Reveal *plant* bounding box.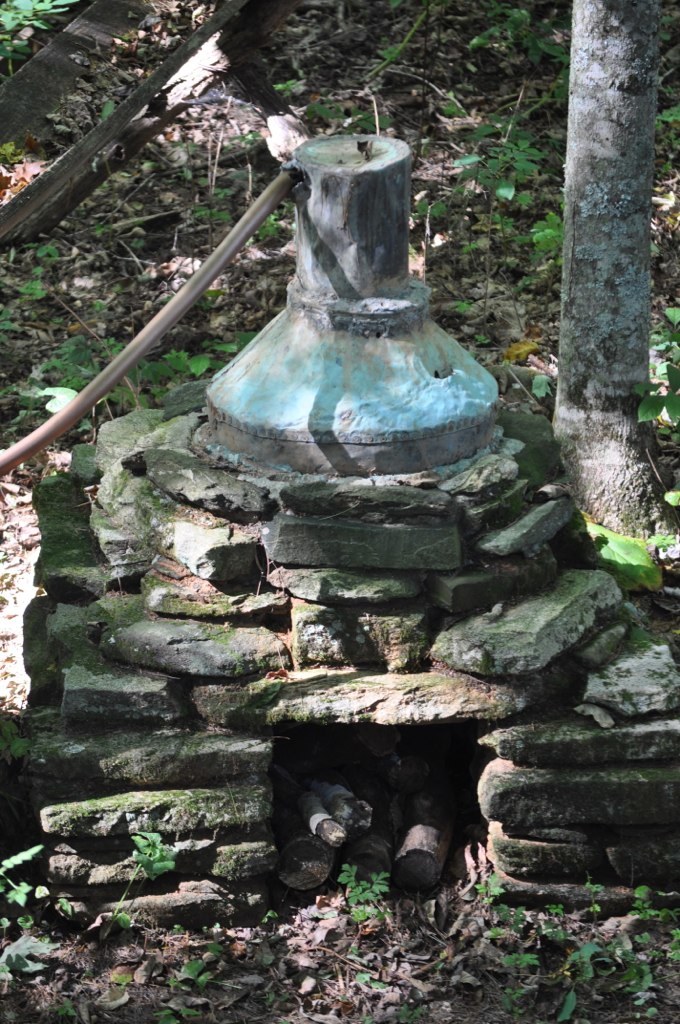
Revealed: l=20, t=240, r=68, b=305.
